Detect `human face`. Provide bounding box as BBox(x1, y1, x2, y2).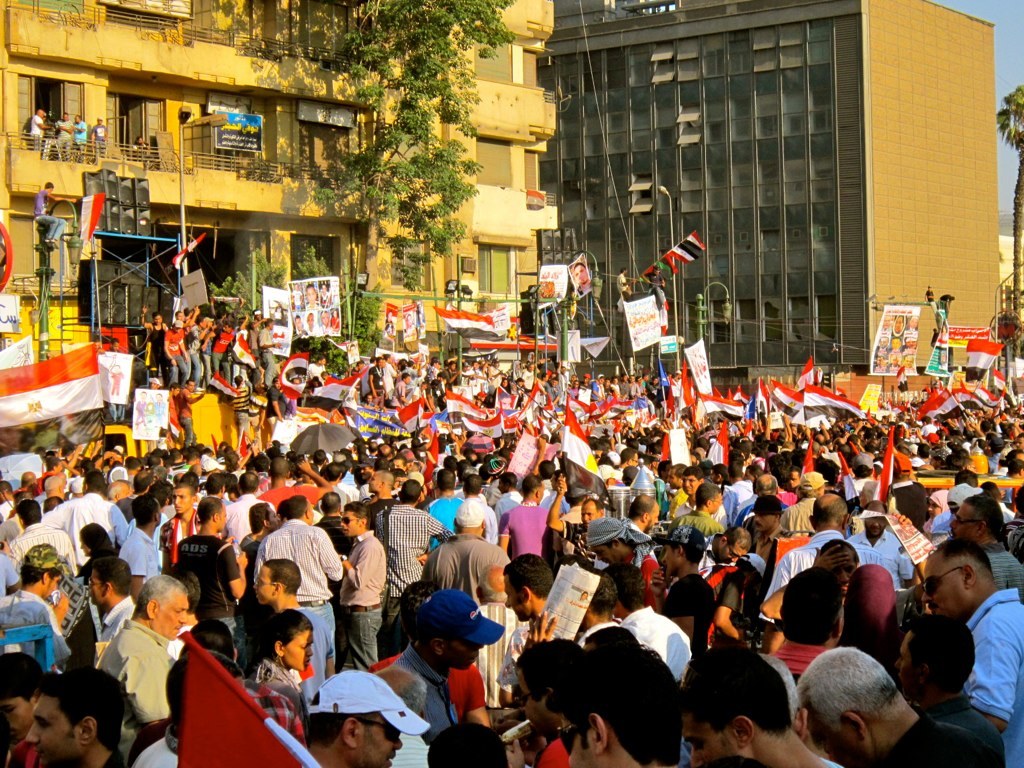
BBox(918, 549, 973, 615).
